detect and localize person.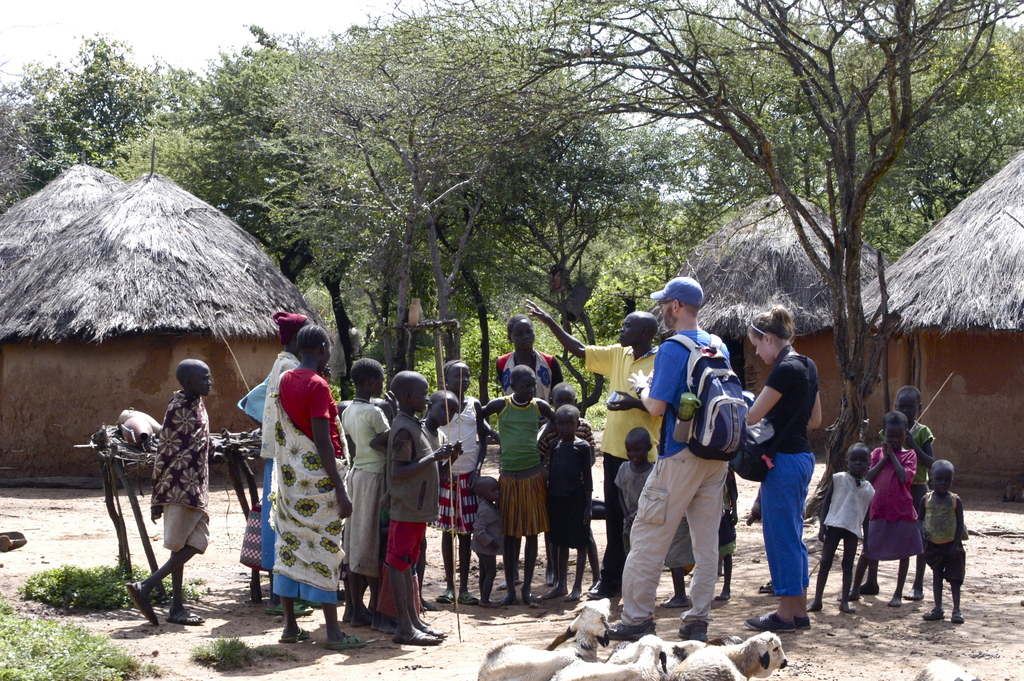
Localized at 527/398/595/603.
